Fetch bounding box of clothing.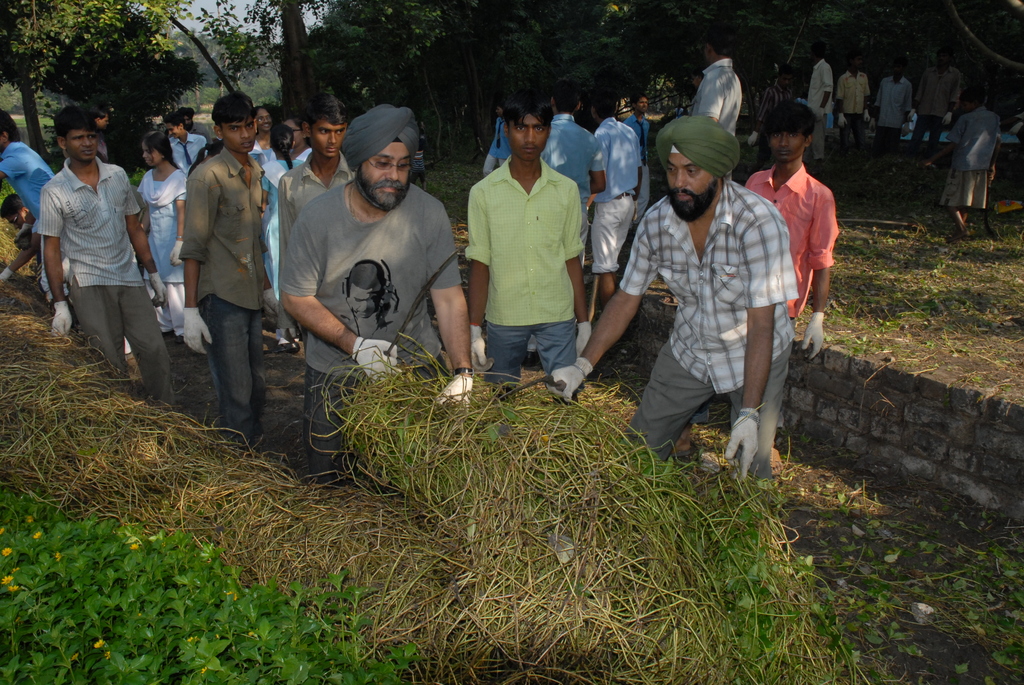
Bbox: pyautogui.locateOnScreen(280, 176, 466, 483).
